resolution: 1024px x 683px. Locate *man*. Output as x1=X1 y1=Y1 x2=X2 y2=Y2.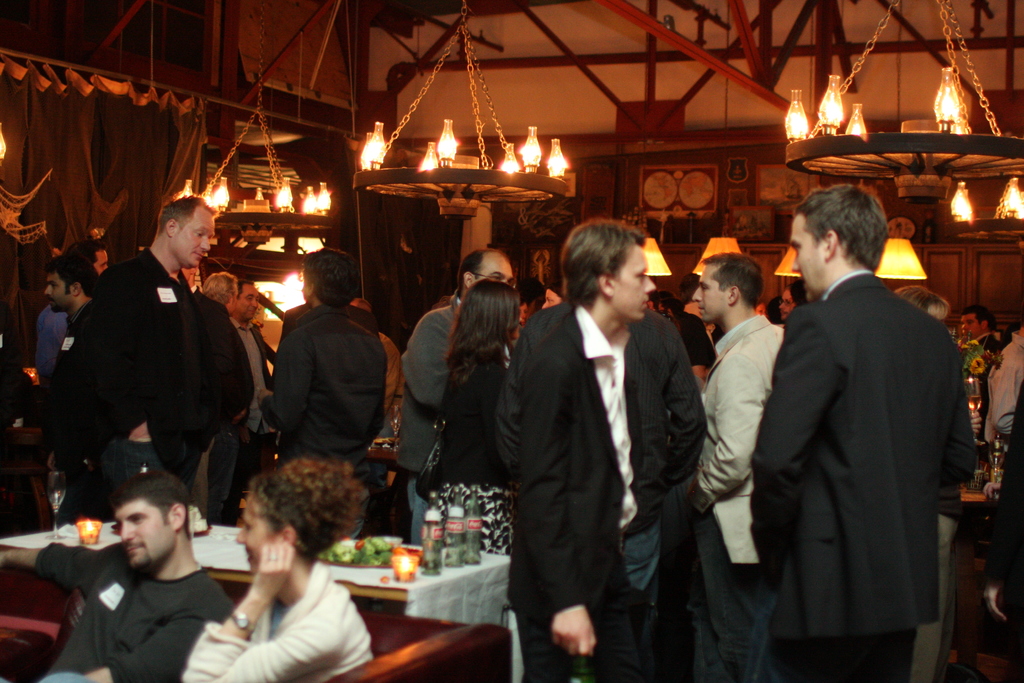
x1=402 y1=250 x2=512 y2=544.
